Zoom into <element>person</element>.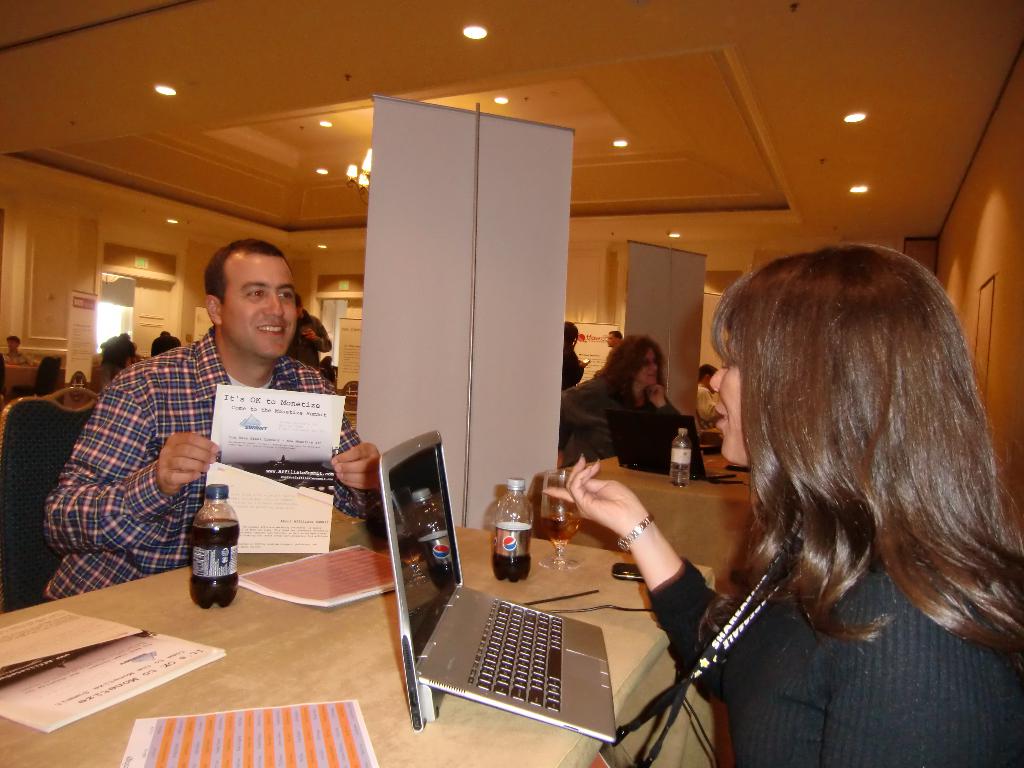
Zoom target: bbox(282, 296, 335, 368).
